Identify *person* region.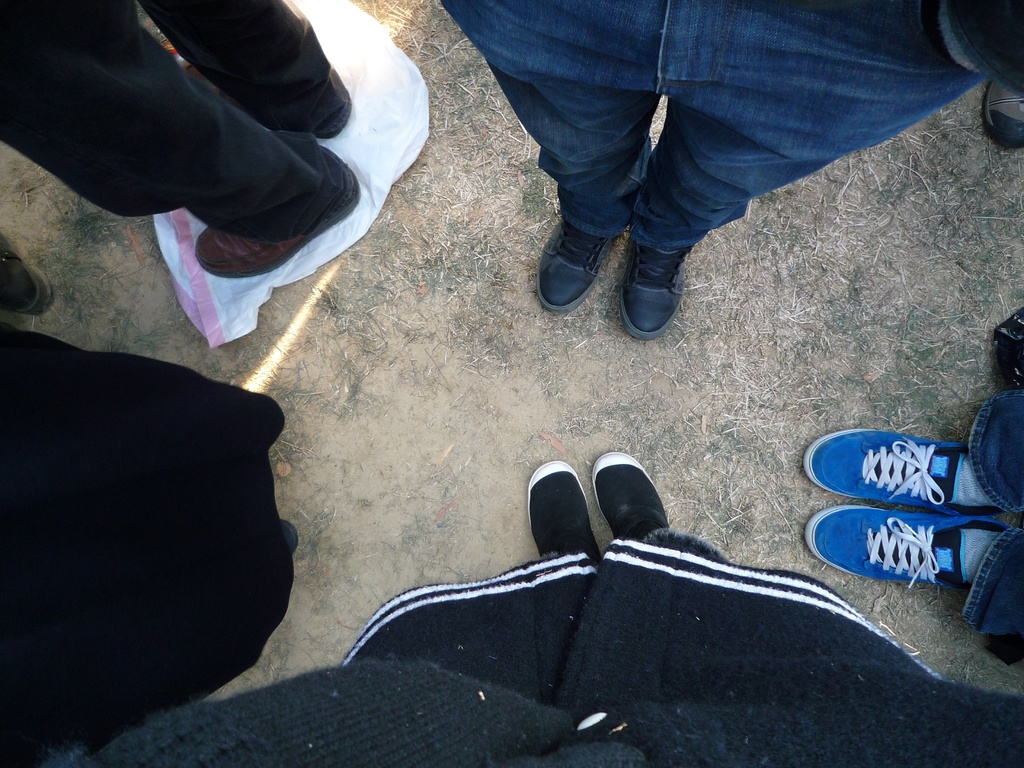
Region: 444, 0, 990, 342.
